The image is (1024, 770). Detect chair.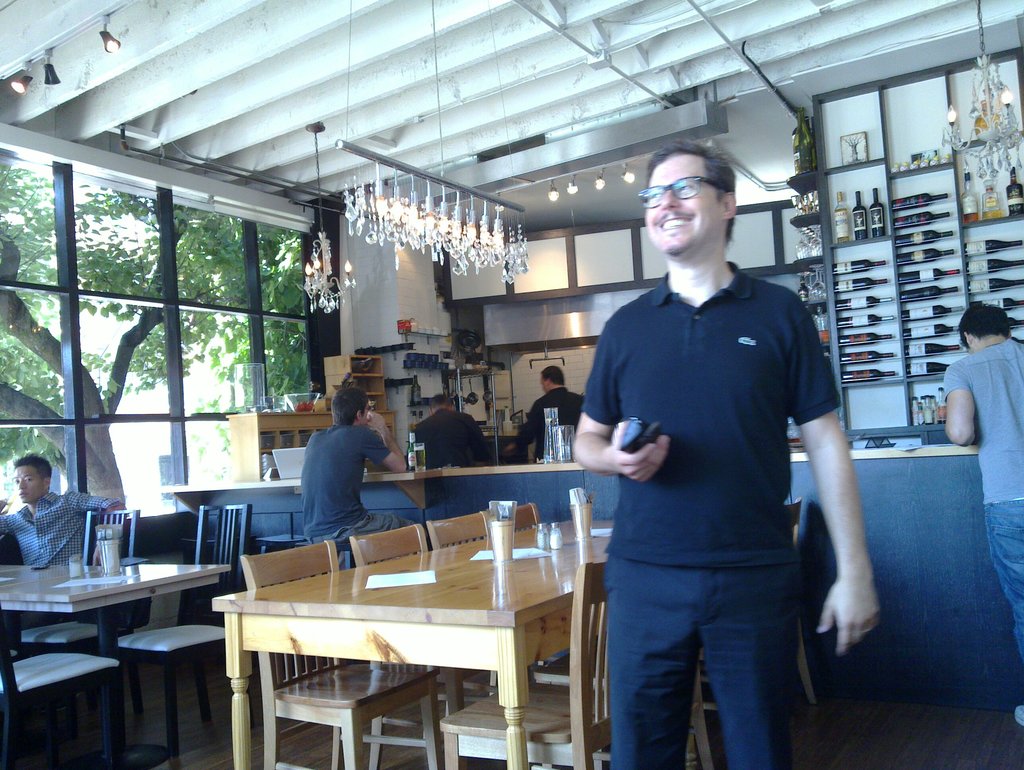
Detection: BBox(231, 532, 439, 769).
